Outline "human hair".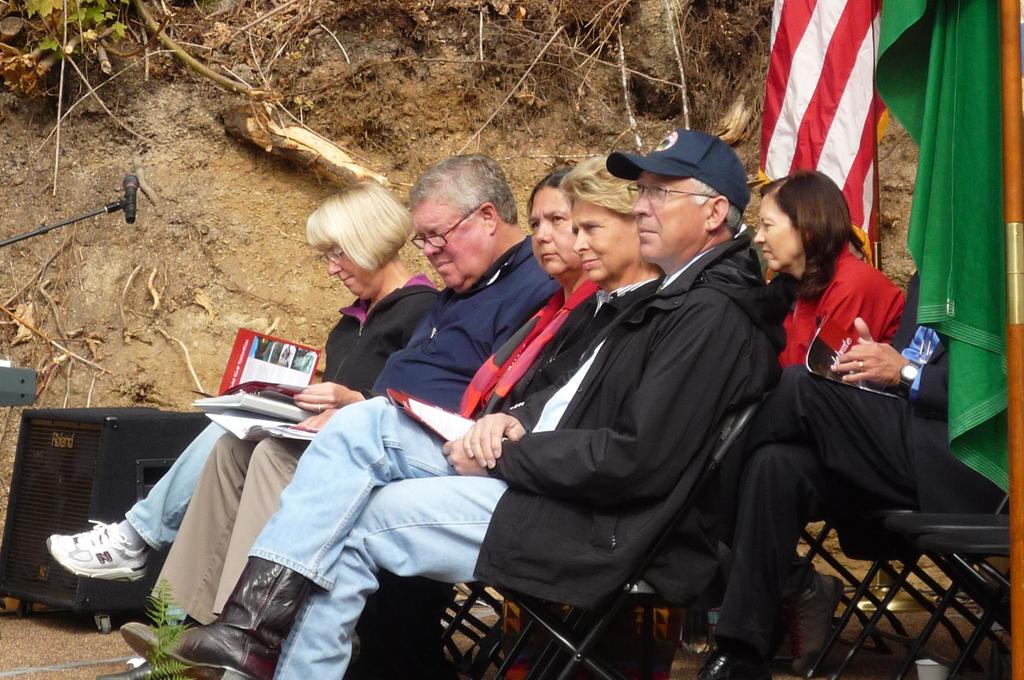
Outline: 528,163,575,209.
